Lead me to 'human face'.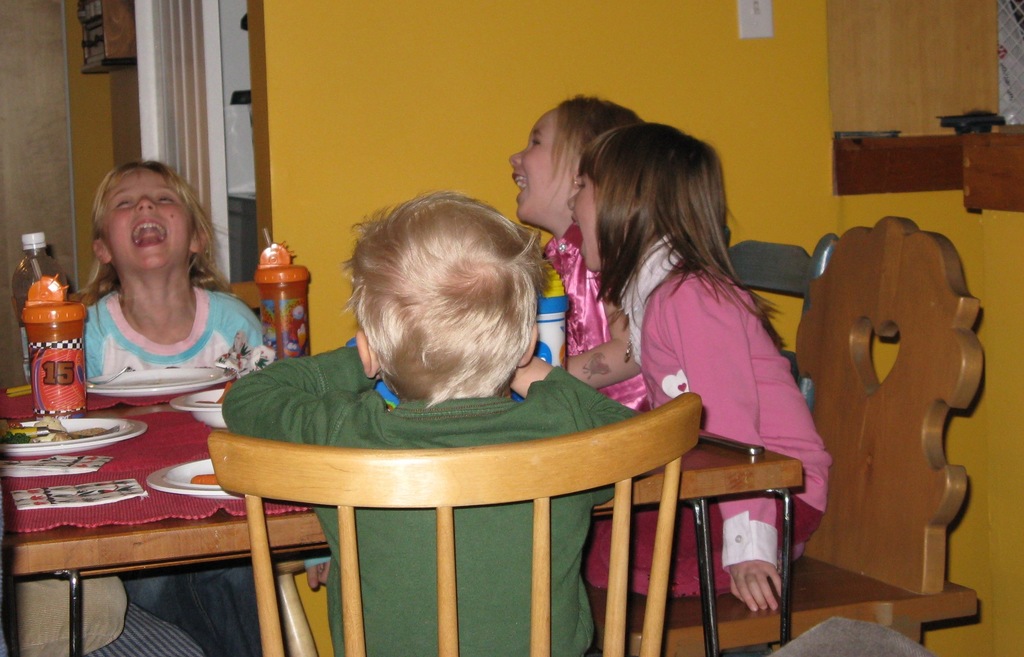
Lead to [95,164,201,268].
